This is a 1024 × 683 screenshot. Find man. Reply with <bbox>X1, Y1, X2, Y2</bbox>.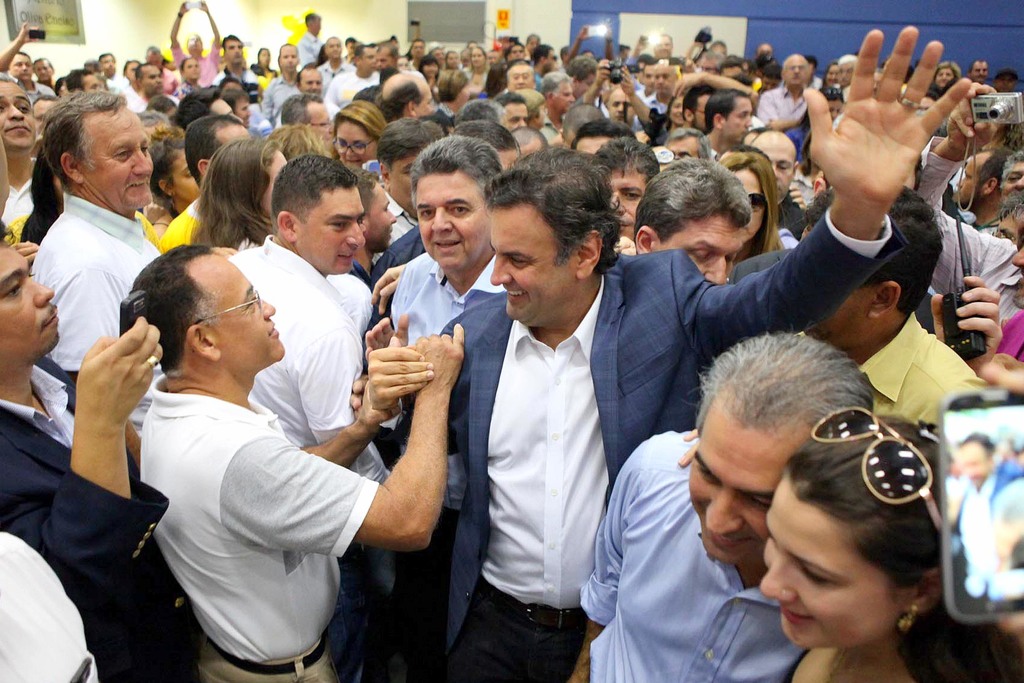
<bbox>62, 69, 108, 95</bbox>.
